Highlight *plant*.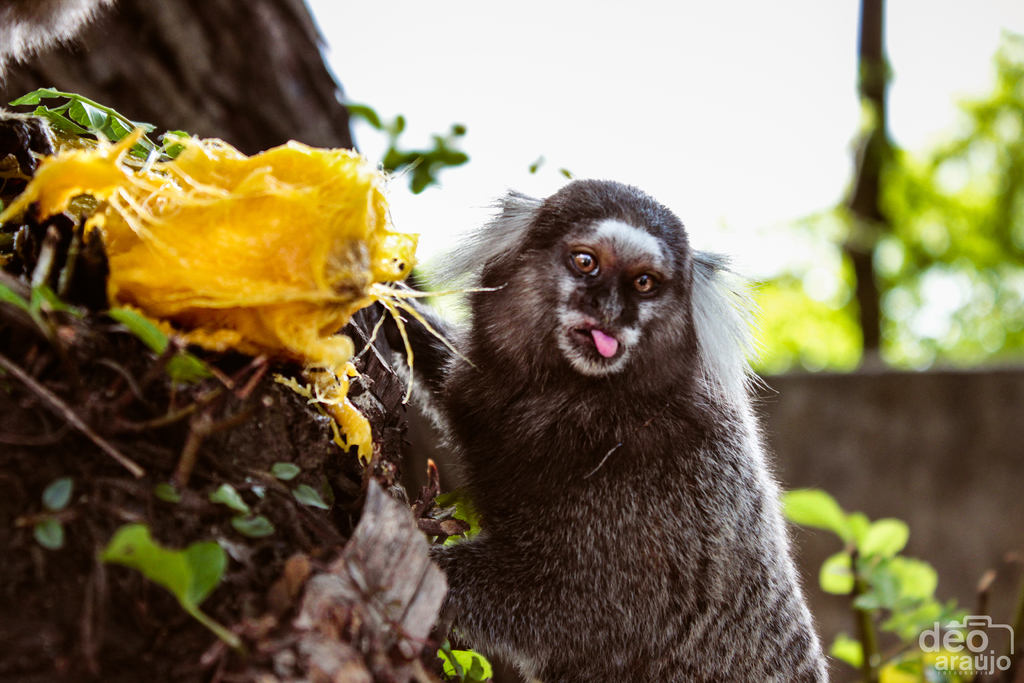
Highlighted region: detection(0, 282, 216, 386).
